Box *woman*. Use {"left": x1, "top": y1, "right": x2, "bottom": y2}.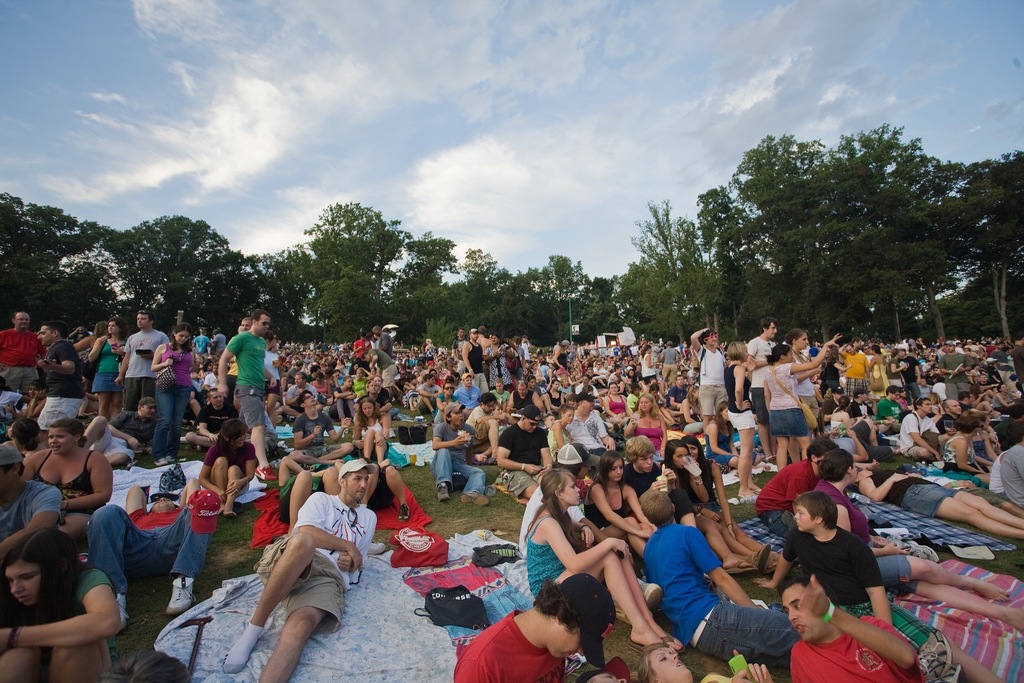
{"left": 551, "top": 338, "right": 573, "bottom": 381}.
